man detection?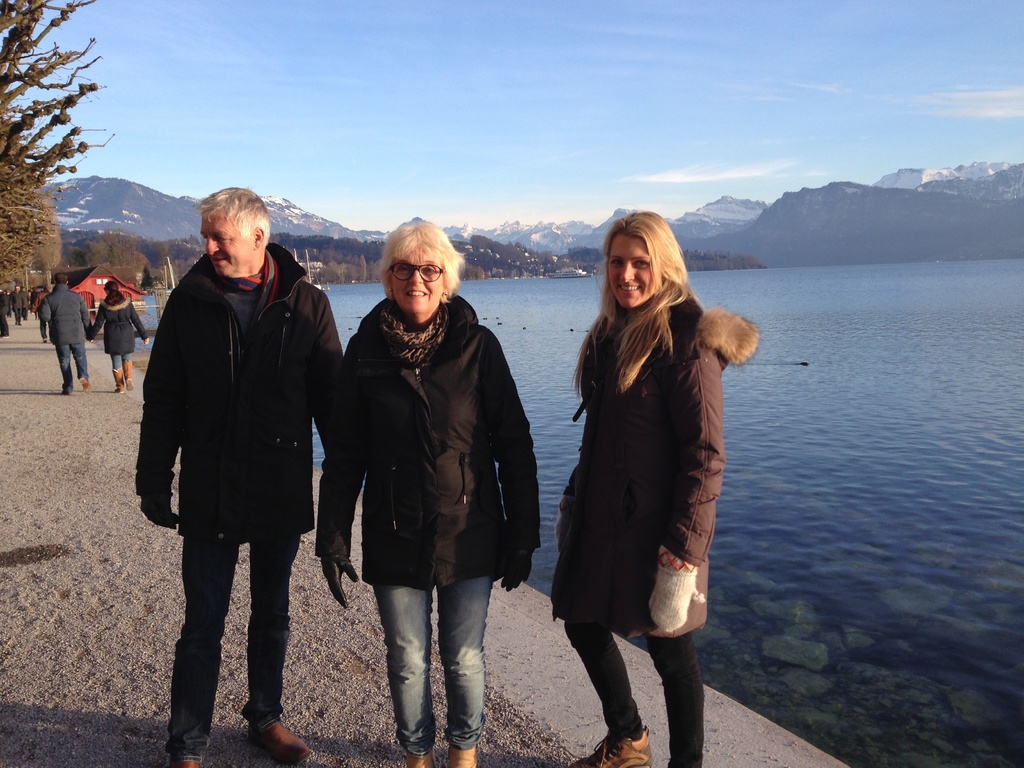
bbox=[36, 271, 96, 394]
